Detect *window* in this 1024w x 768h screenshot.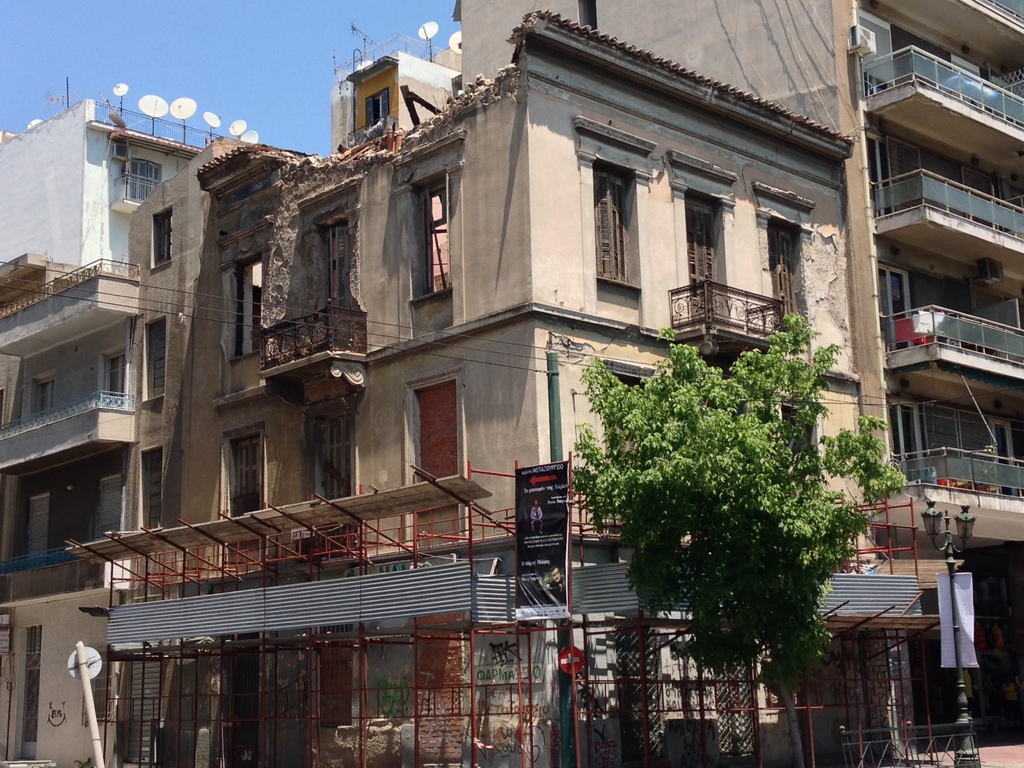
Detection: x1=589, y1=164, x2=631, y2=283.
